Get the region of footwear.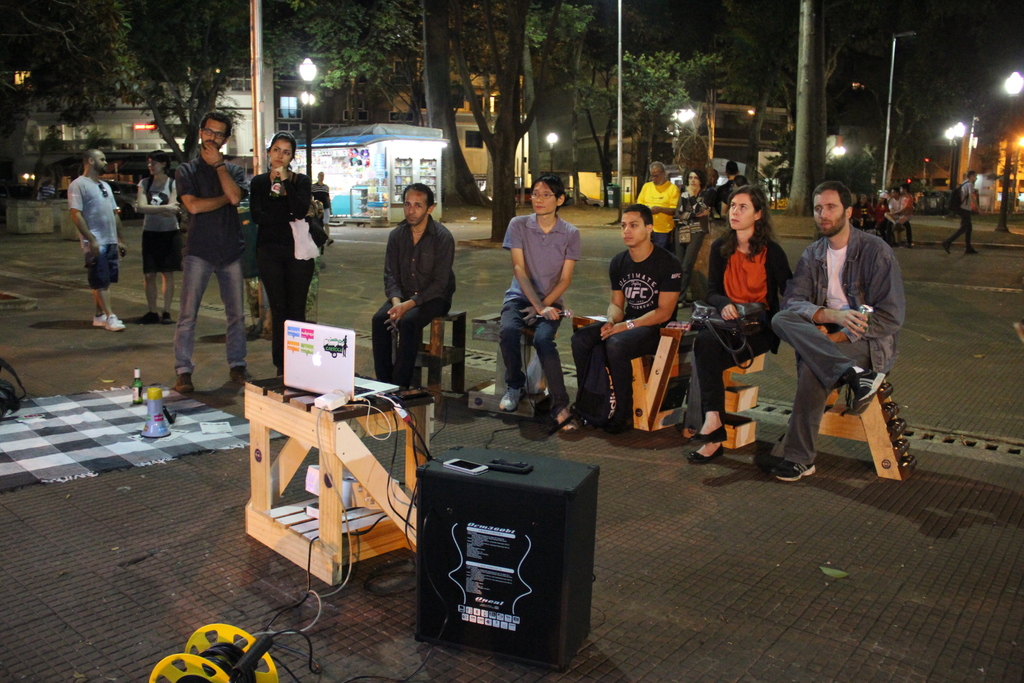
{"x1": 908, "y1": 242, "x2": 913, "y2": 247}.
